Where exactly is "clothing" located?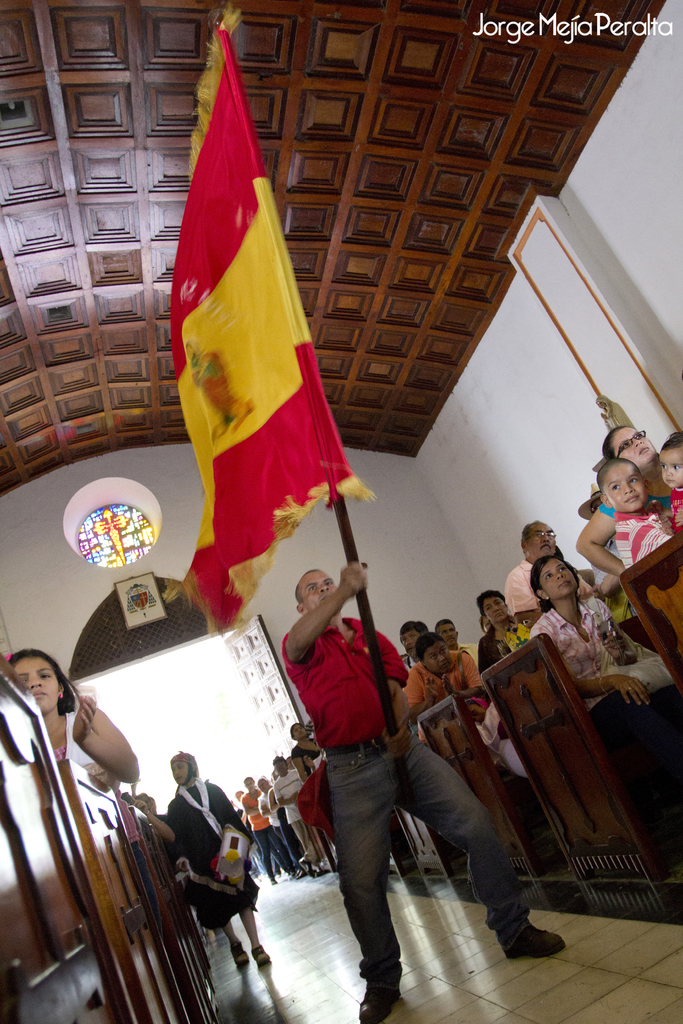
Its bounding box is (left=276, top=616, right=531, bottom=977).
